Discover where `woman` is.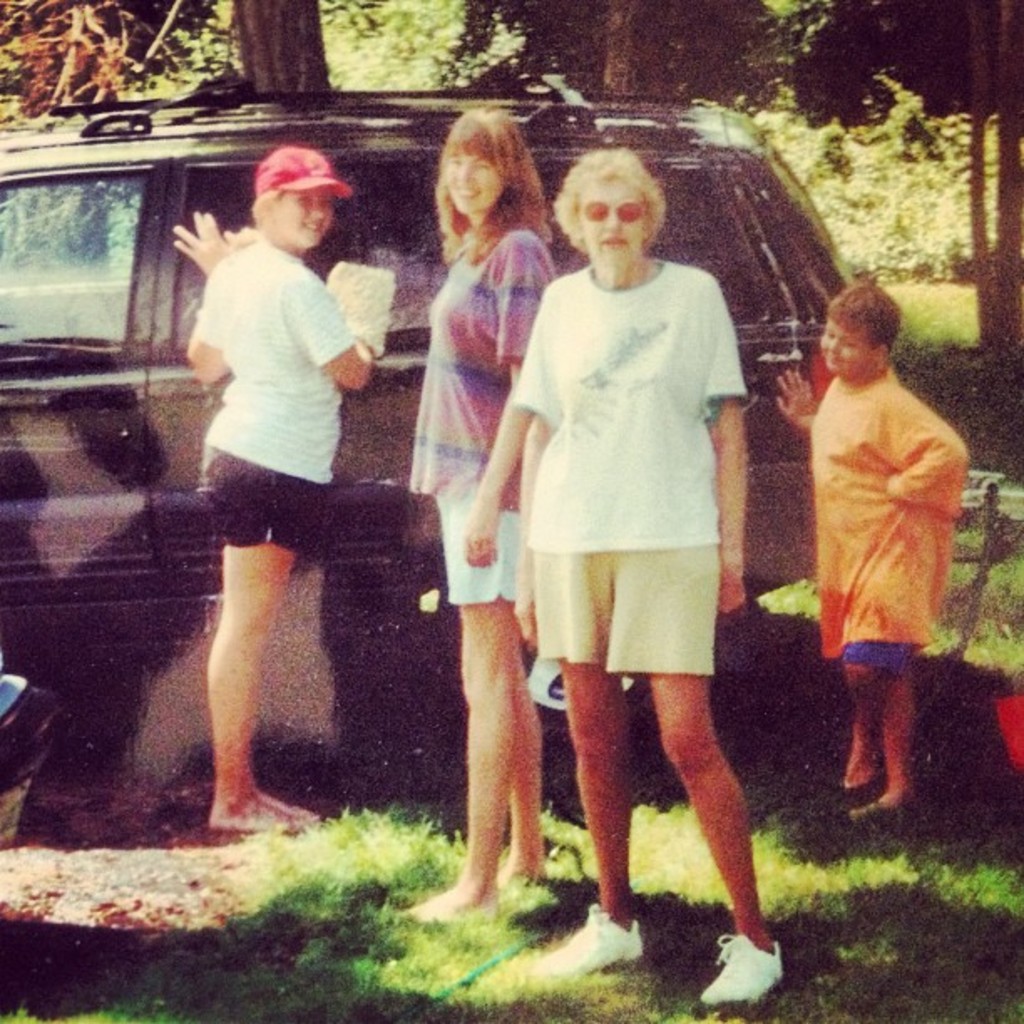
Discovered at <box>392,110,569,922</box>.
